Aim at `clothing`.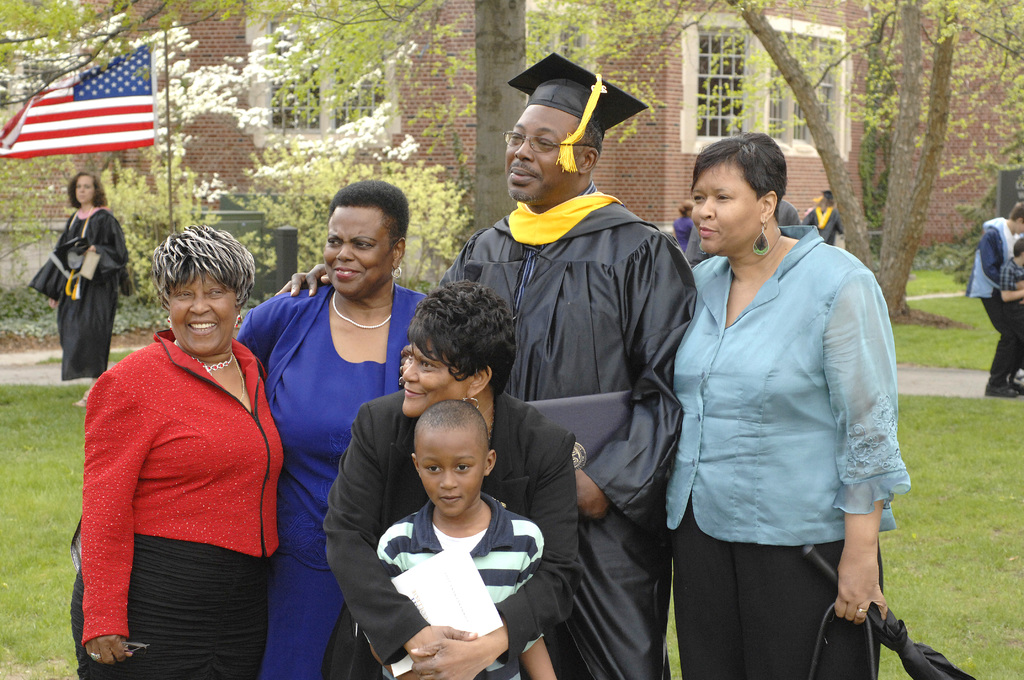
Aimed at region(435, 181, 703, 679).
